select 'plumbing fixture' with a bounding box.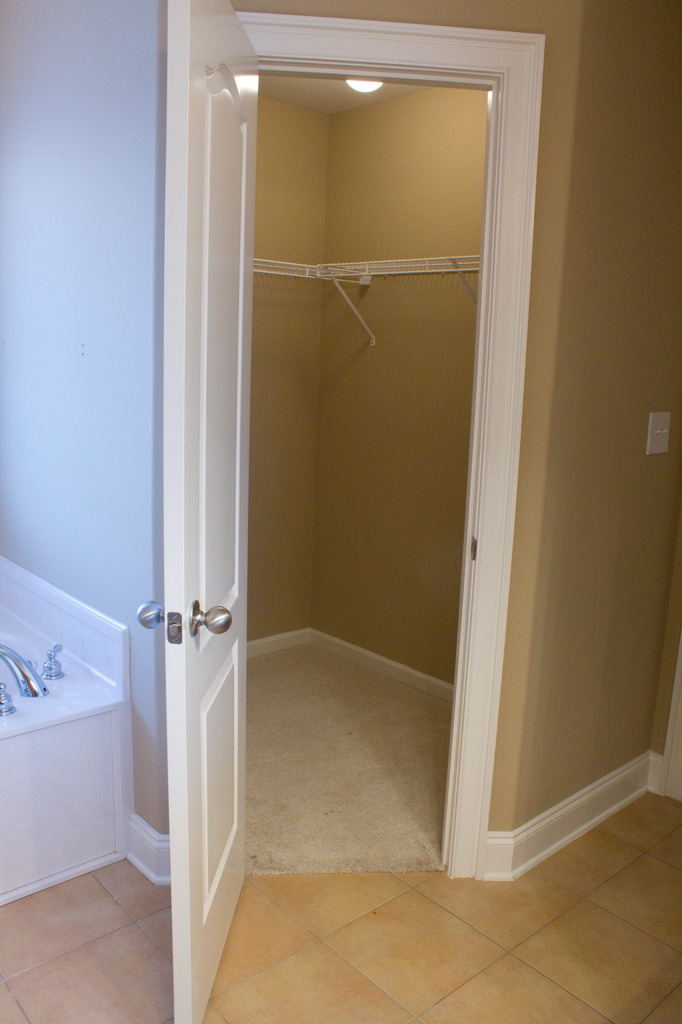
l=1, t=652, r=46, b=702.
